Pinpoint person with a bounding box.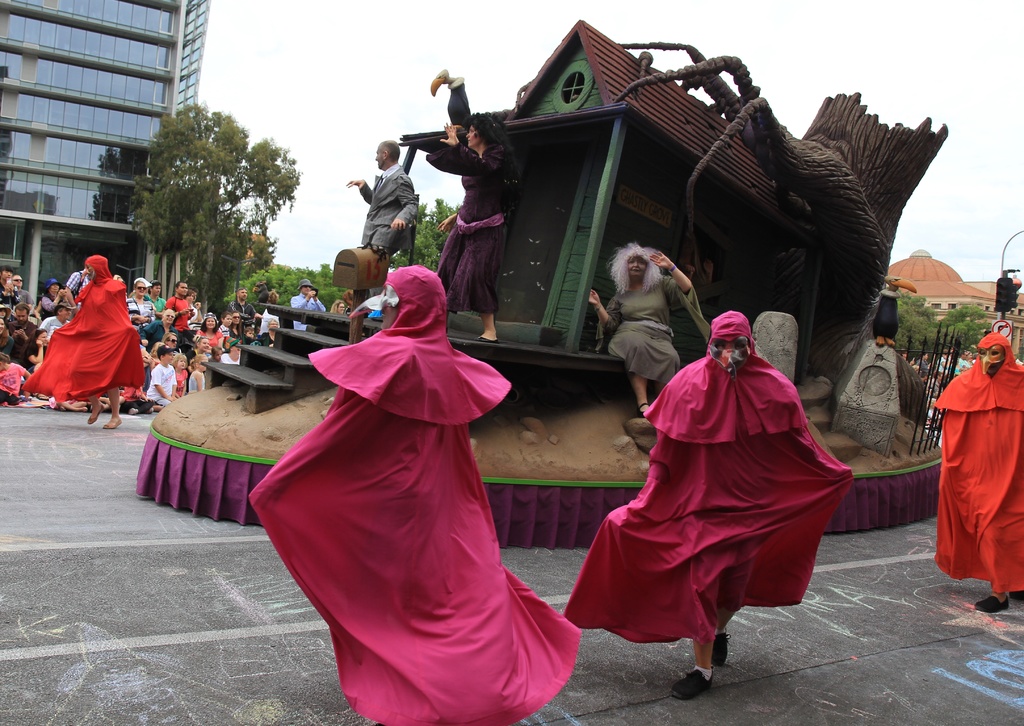
<box>428,108,500,343</box>.
